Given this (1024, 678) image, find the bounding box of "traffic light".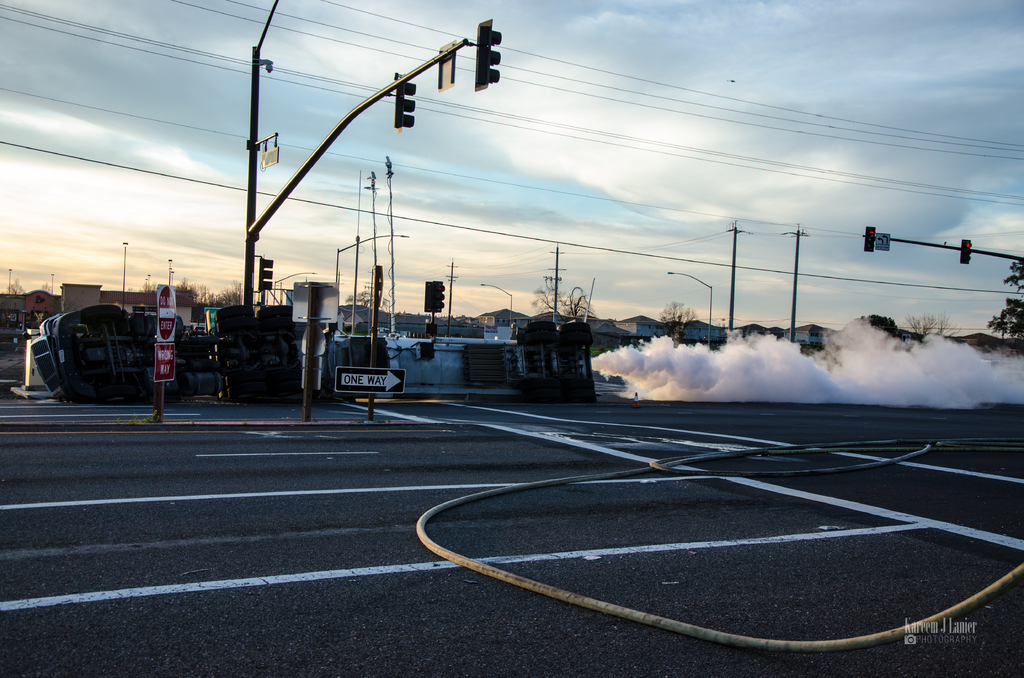
[x1=396, y1=76, x2=415, y2=133].
